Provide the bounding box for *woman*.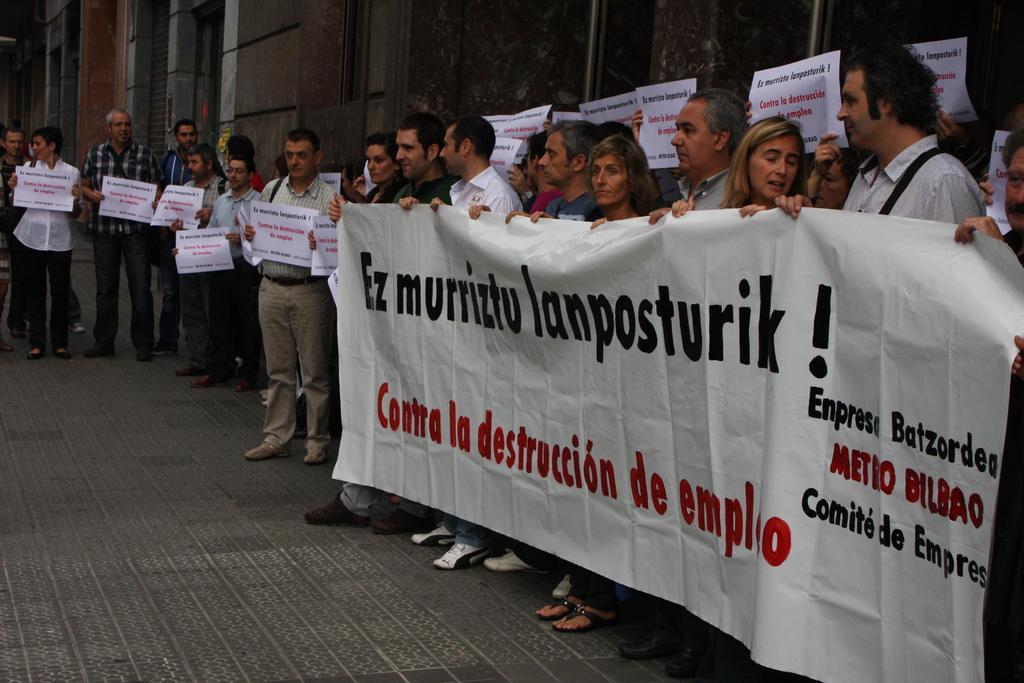
8 129 87 363.
